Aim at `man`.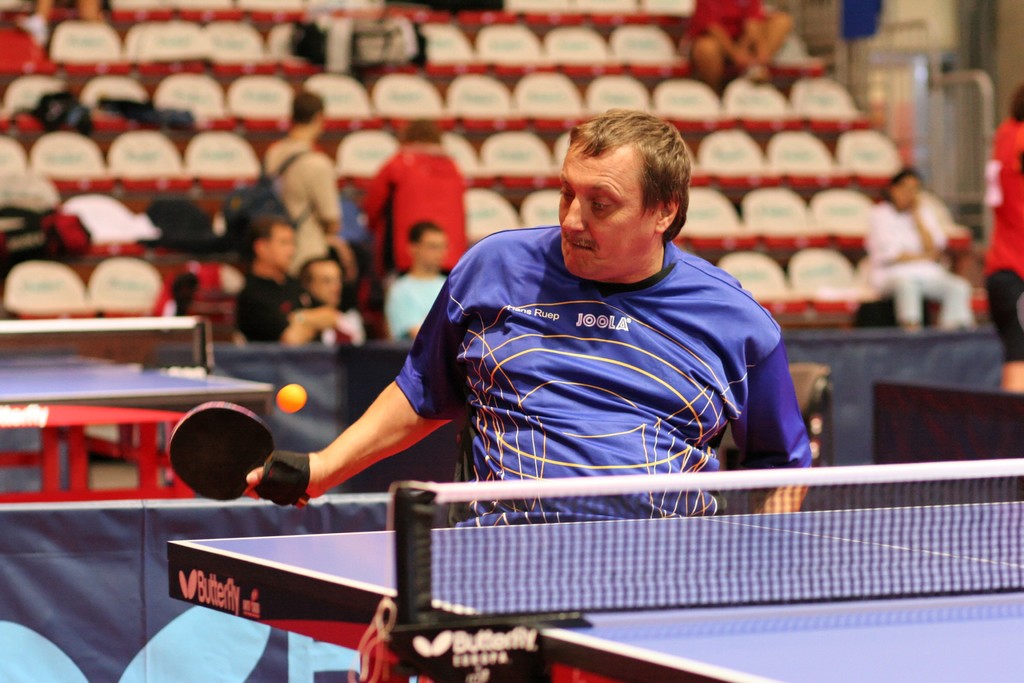
Aimed at (x1=241, y1=103, x2=813, y2=523).
